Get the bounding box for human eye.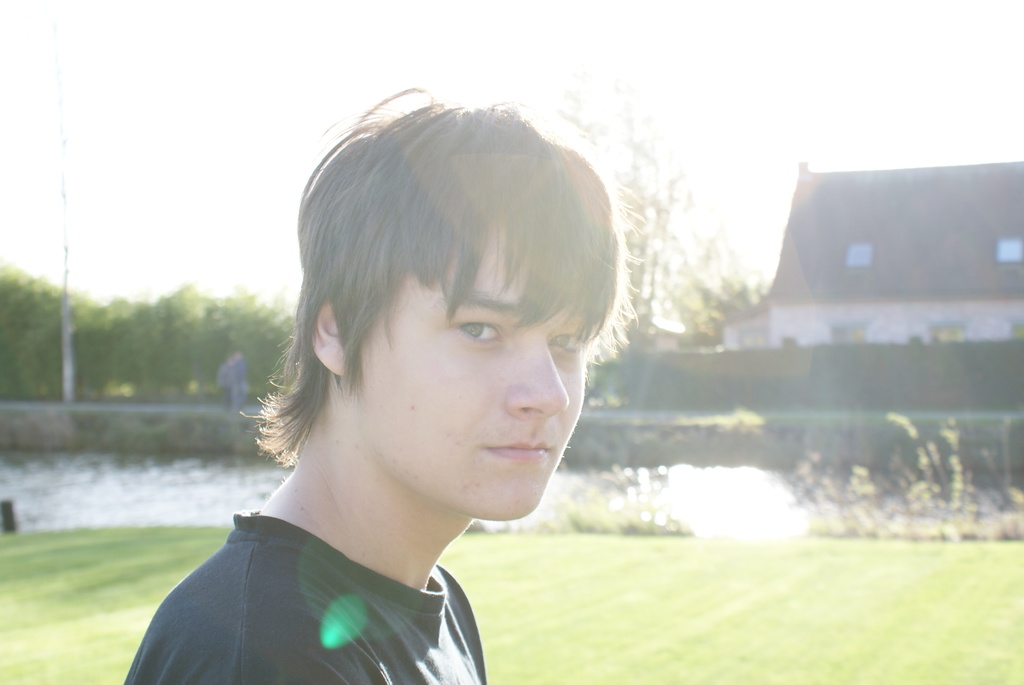
select_region(545, 326, 593, 356).
